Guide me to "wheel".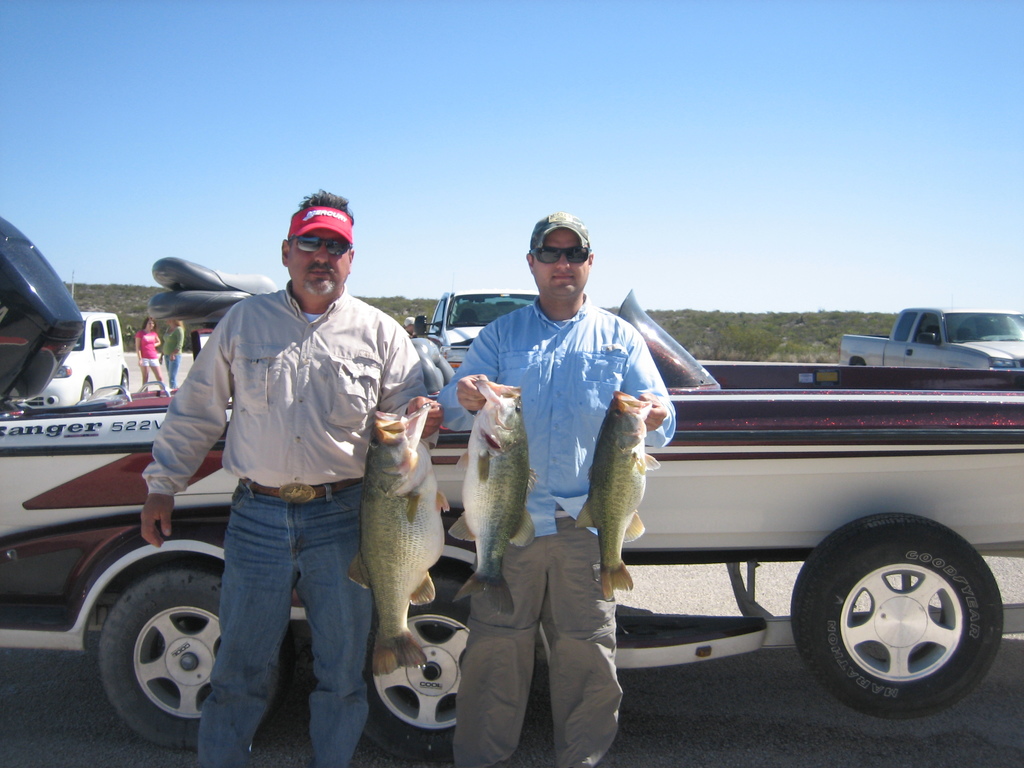
Guidance: 369/580/478/765.
